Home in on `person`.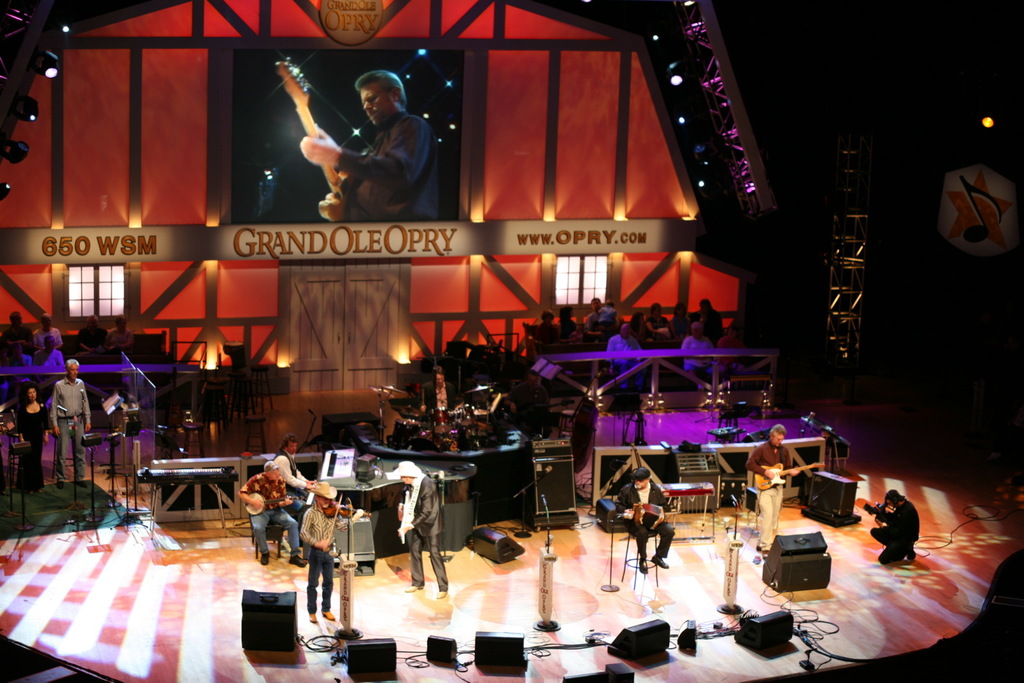
Homed in at [50,357,90,496].
